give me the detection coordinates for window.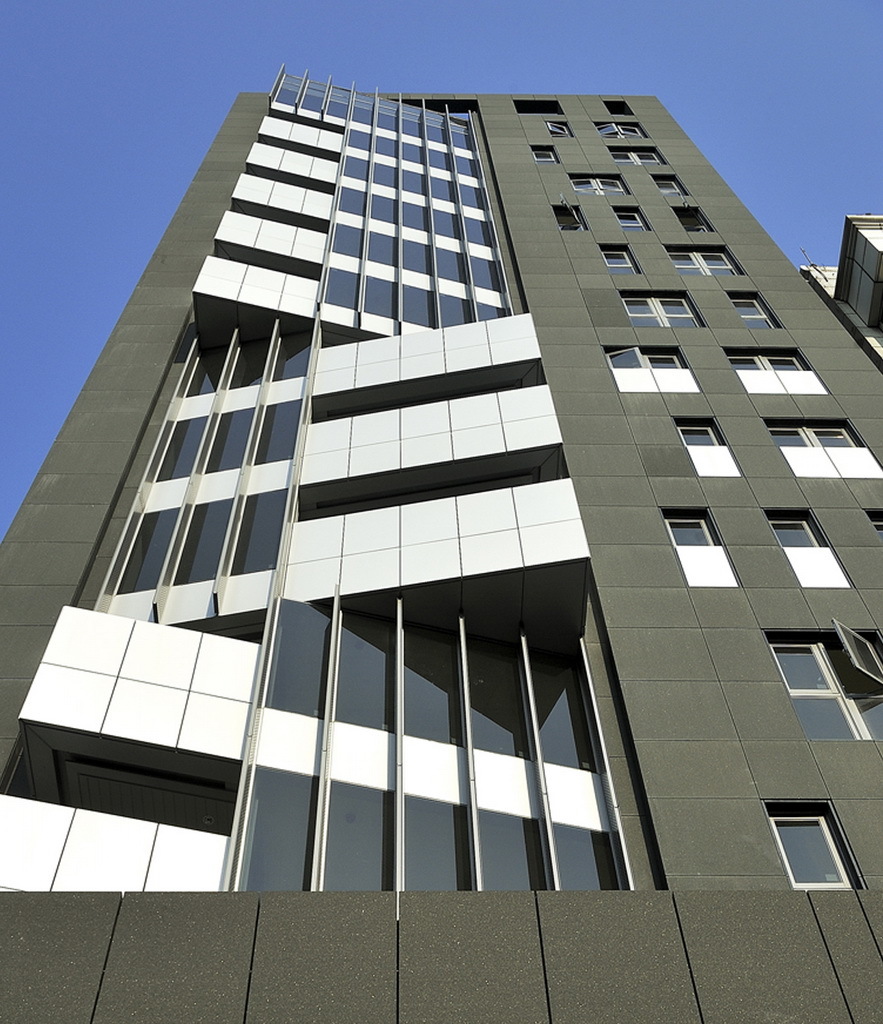
{"left": 616, "top": 206, "right": 652, "bottom": 229}.
